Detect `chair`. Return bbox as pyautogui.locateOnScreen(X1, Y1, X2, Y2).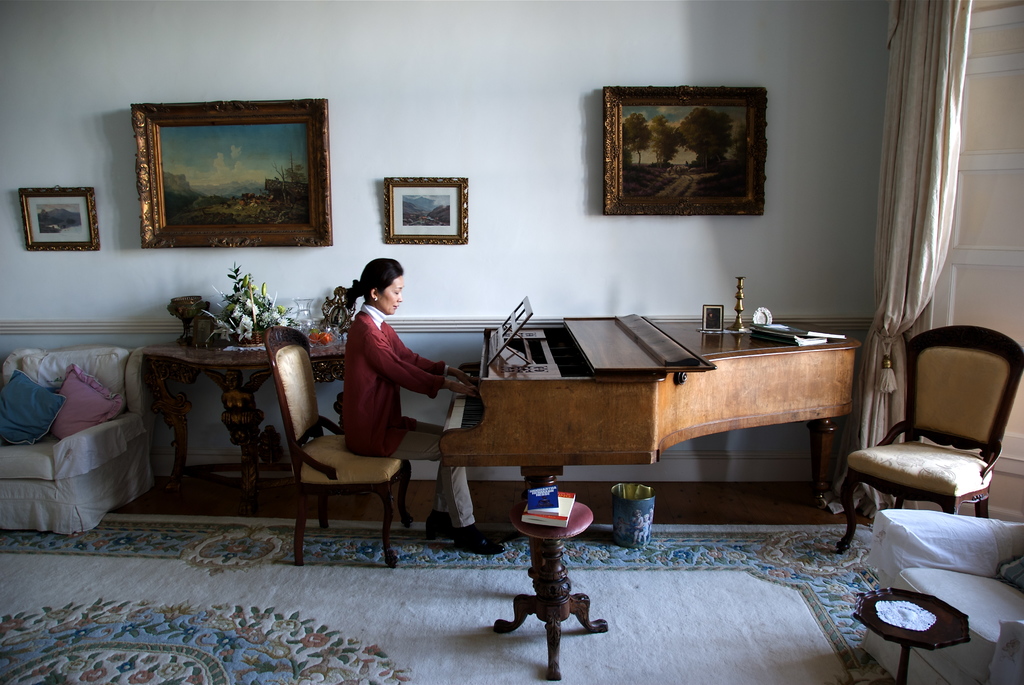
pyautogui.locateOnScreen(867, 316, 1023, 547).
